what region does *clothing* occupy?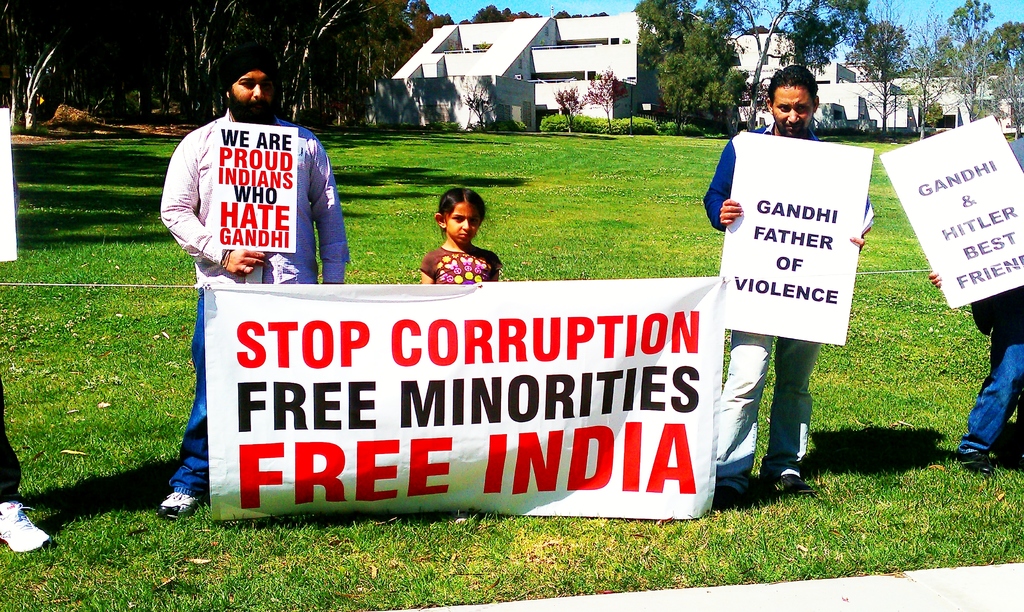
box=[956, 138, 1023, 456].
